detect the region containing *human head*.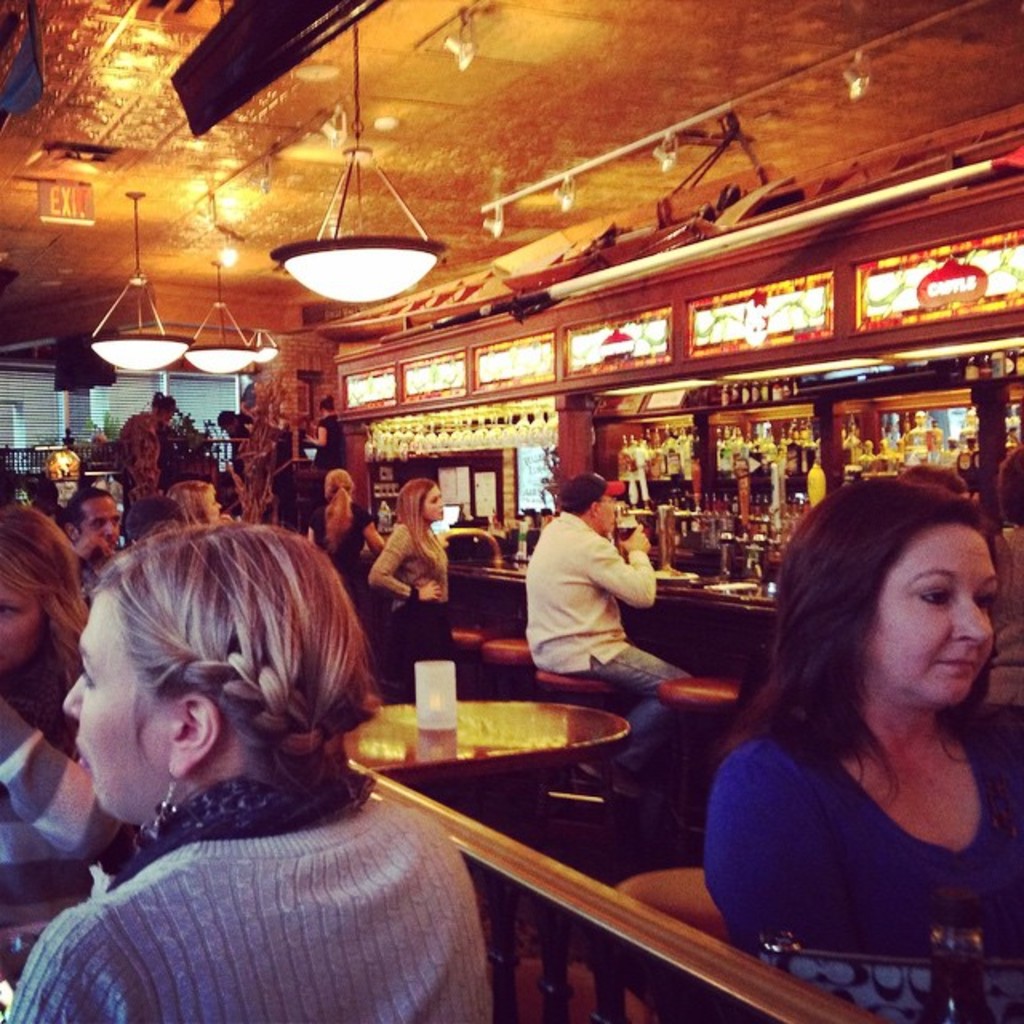
detection(323, 466, 357, 499).
